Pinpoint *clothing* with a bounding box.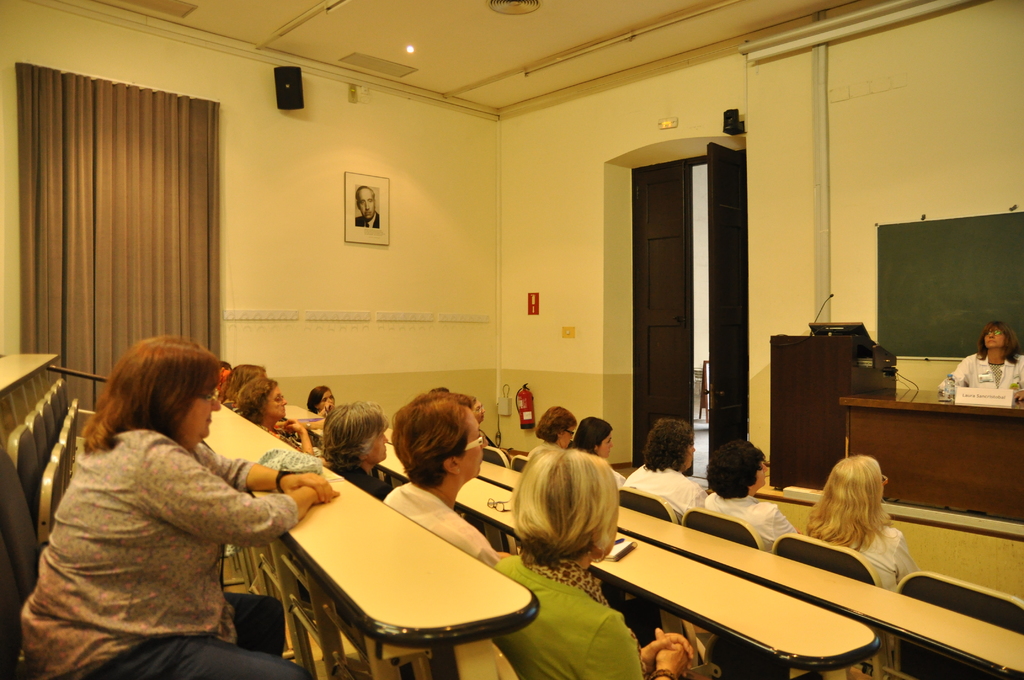
BBox(20, 419, 321, 679).
